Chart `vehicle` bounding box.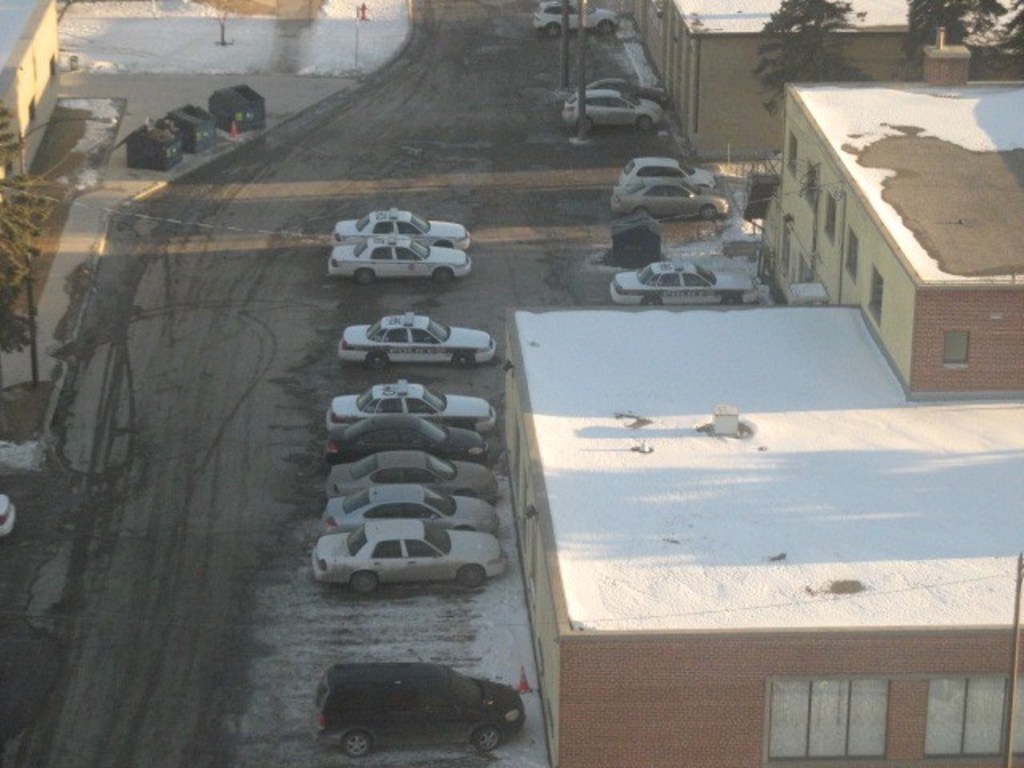
Charted: left=328, top=232, right=472, bottom=282.
